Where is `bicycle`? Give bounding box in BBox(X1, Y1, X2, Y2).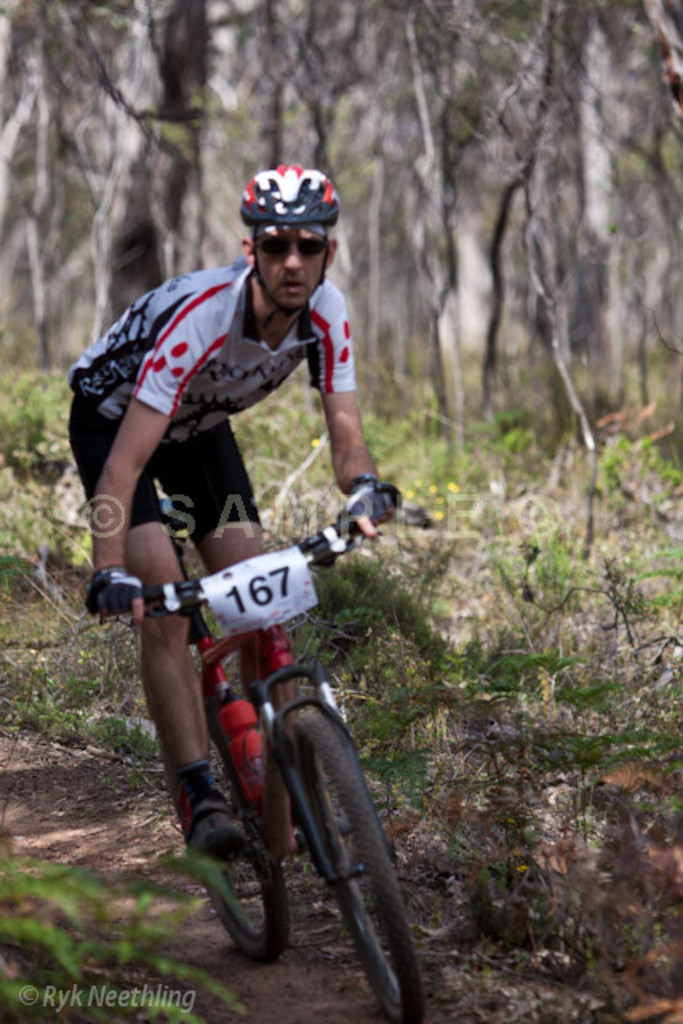
BBox(78, 466, 433, 1022).
